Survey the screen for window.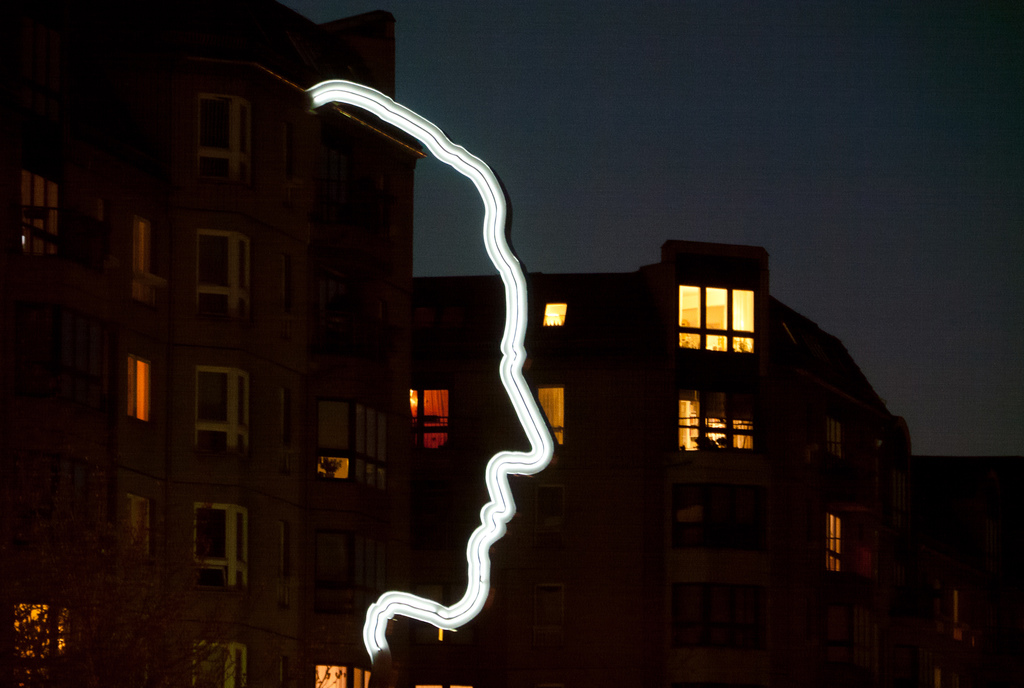
Survey found: Rect(540, 379, 568, 452).
